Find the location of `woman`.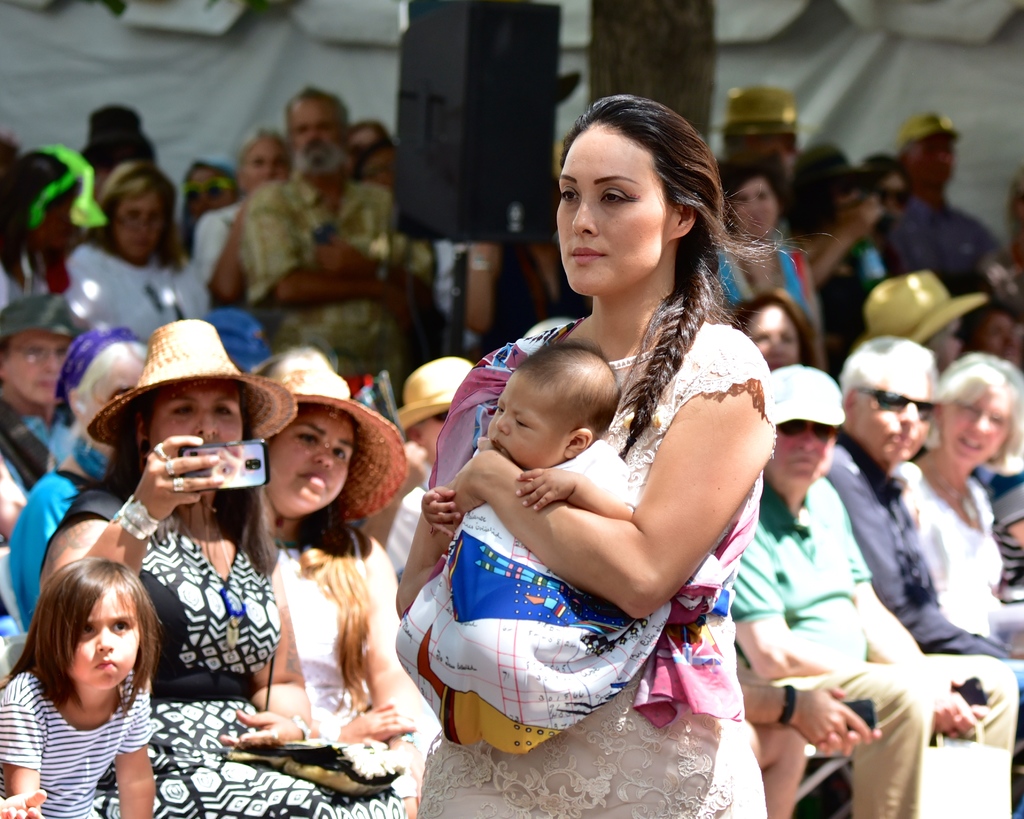
Location: [258,353,449,803].
